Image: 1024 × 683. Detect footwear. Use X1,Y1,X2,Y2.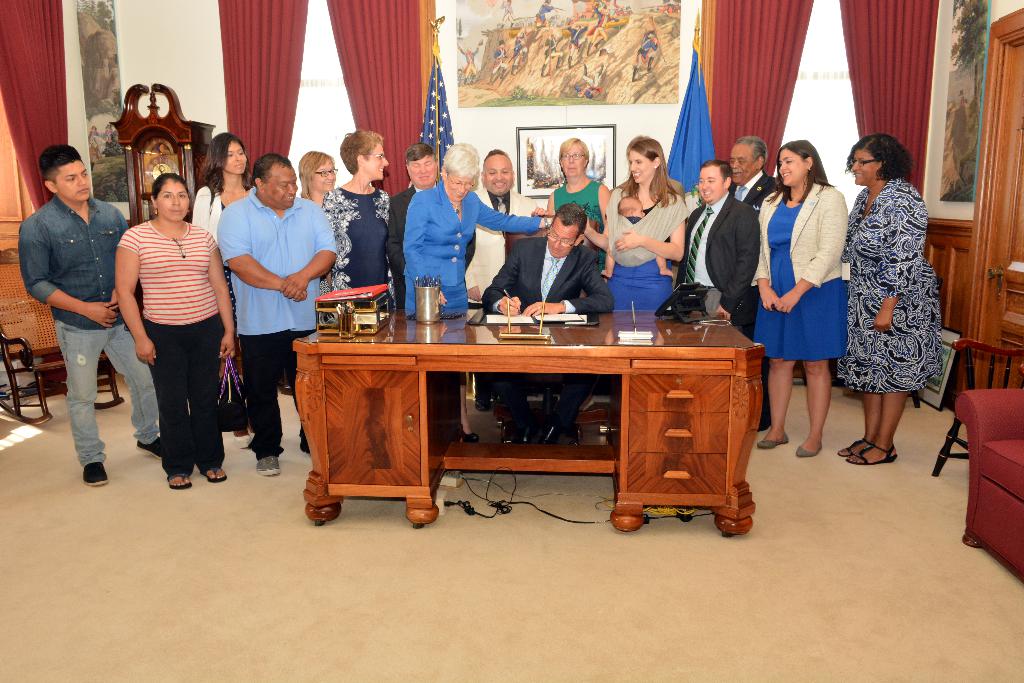
796,447,820,457.
